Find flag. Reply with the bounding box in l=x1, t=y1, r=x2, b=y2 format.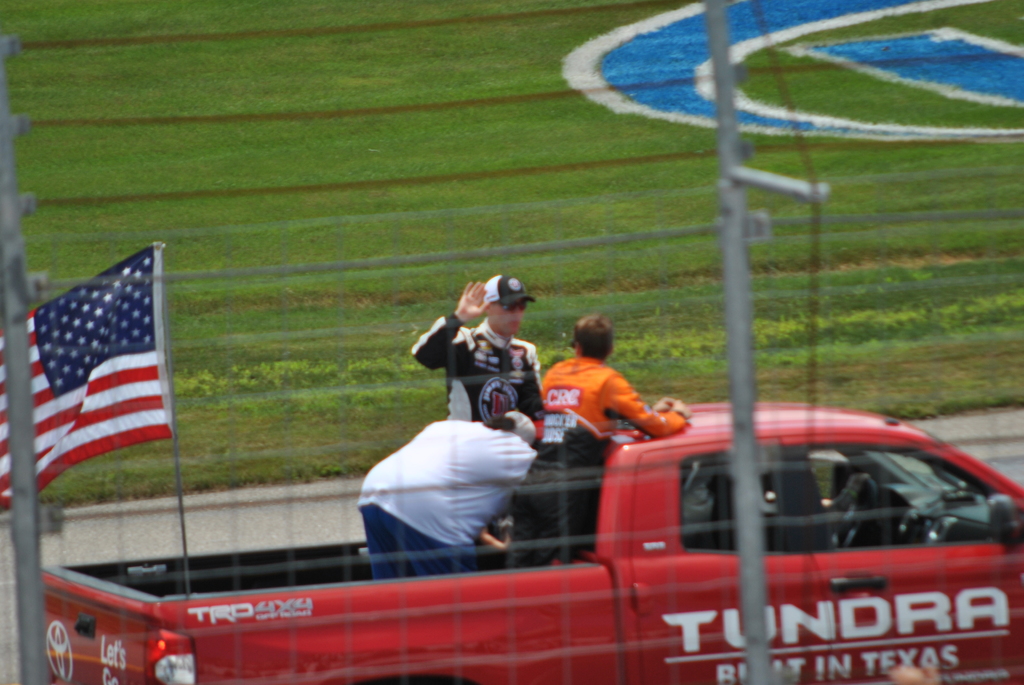
l=0, t=242, r=177, b=521.
